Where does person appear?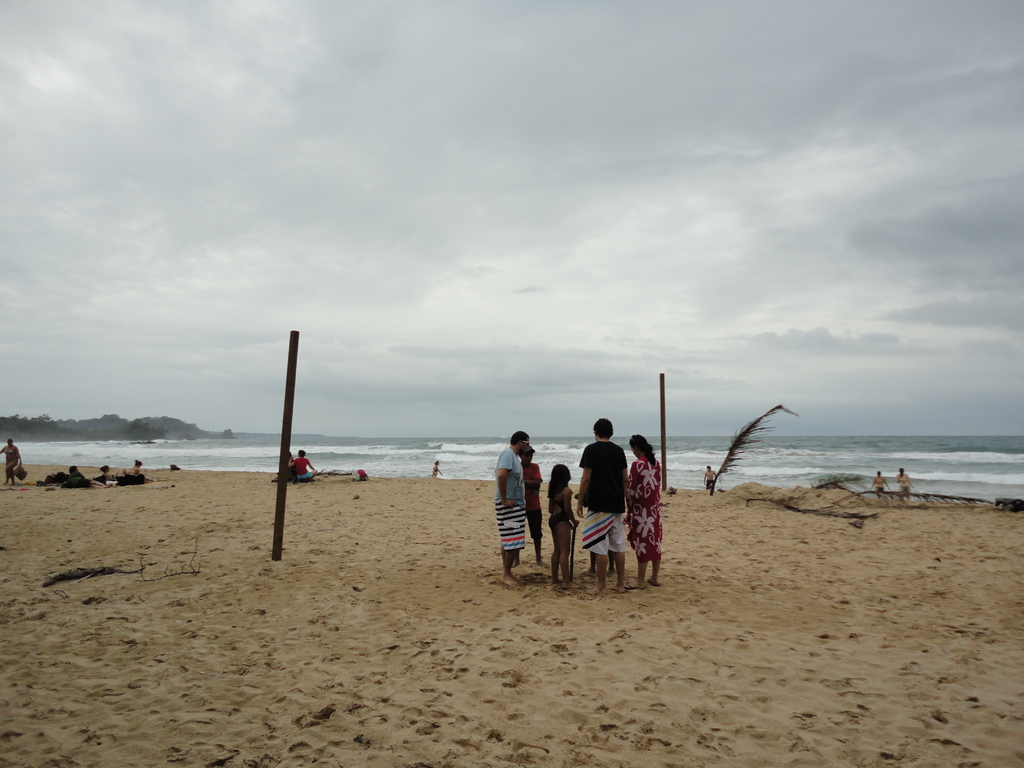
Appears at box=[74, 467, 107, 489].
